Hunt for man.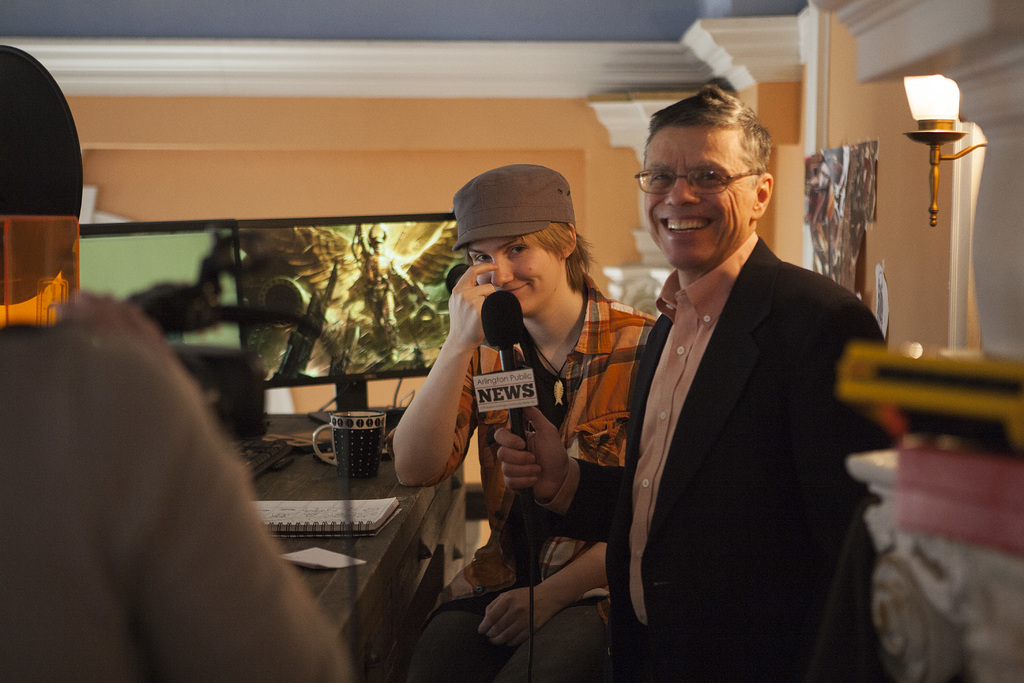
Hunted down at box(593, 101, 890, 671).
